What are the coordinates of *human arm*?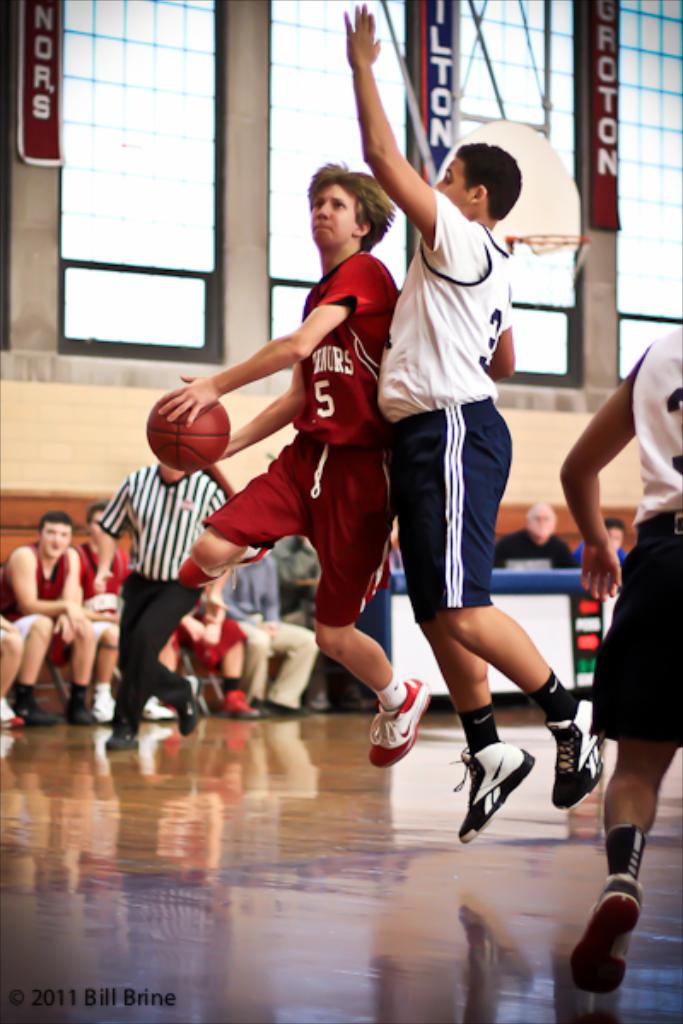
<box>14,546,82,604</box>.
